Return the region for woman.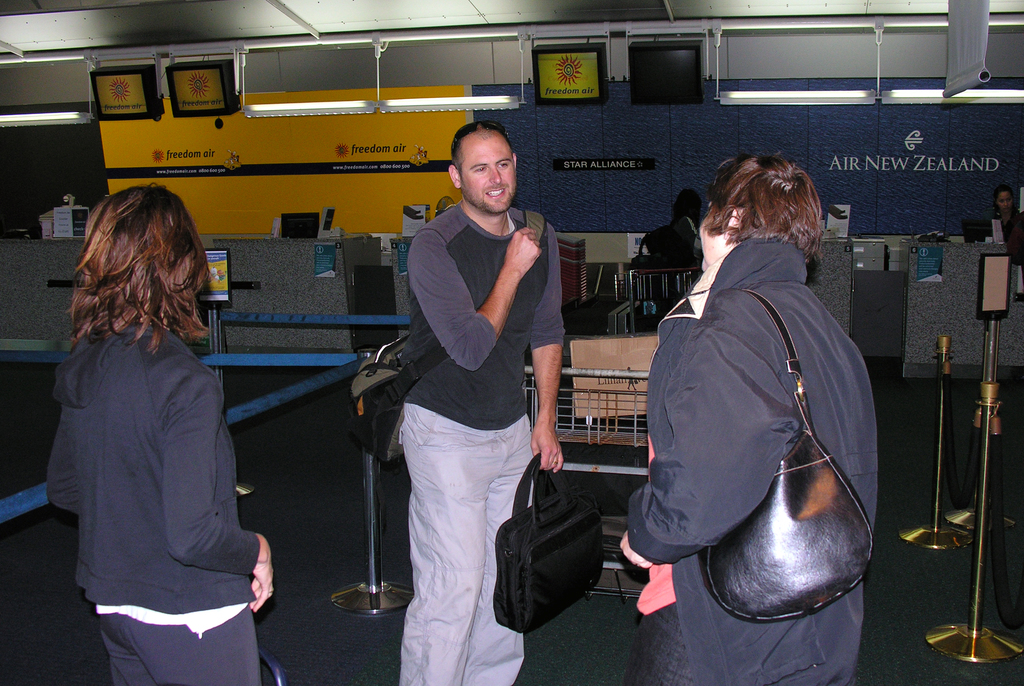
{"left": 986, "top": 182, "right": 1020, "bottom": 238}.
